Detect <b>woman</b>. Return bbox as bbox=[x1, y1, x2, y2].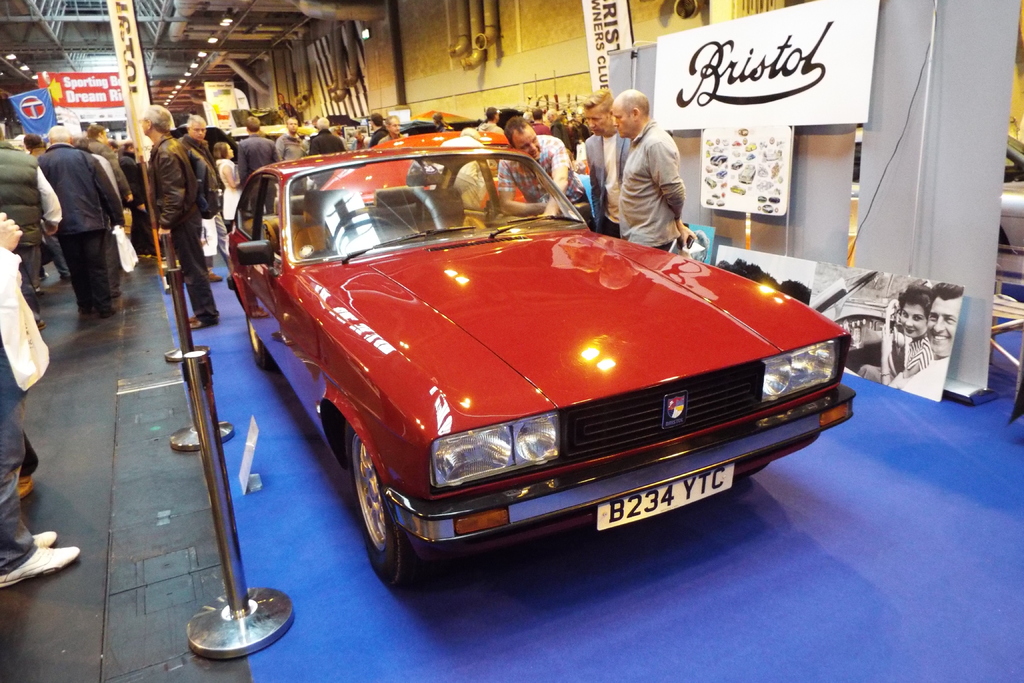
bbox=[212, 143, 243, 222].
